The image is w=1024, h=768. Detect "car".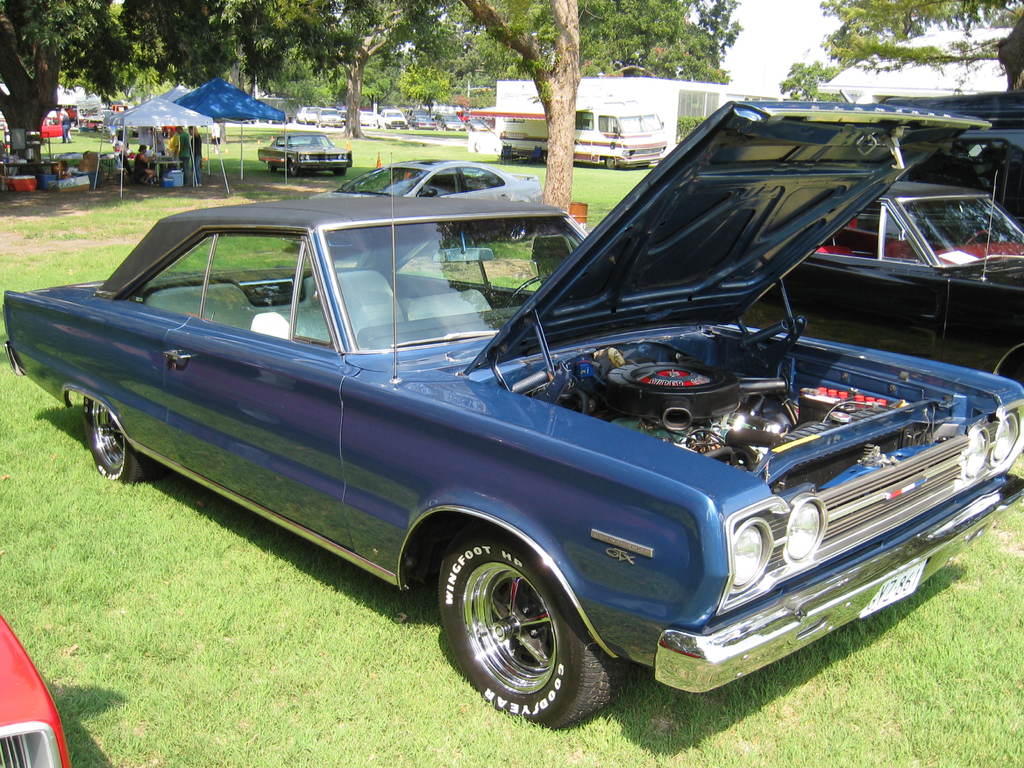
Detection: pyautogui.locateOnScreen(0, 611, 72, 767).
